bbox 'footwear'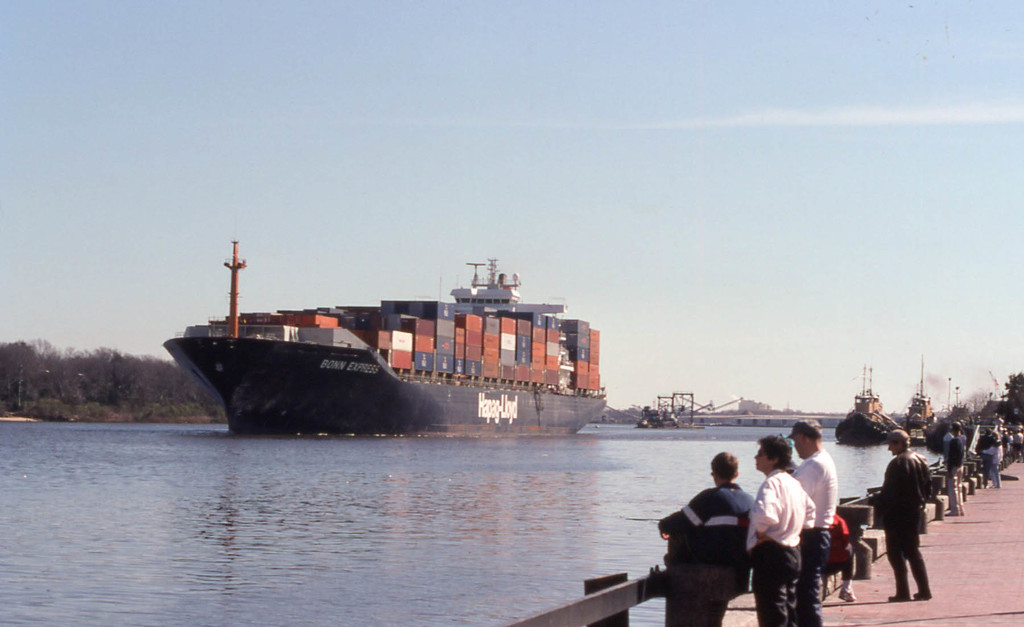
region(835, 588, 858, 603)
